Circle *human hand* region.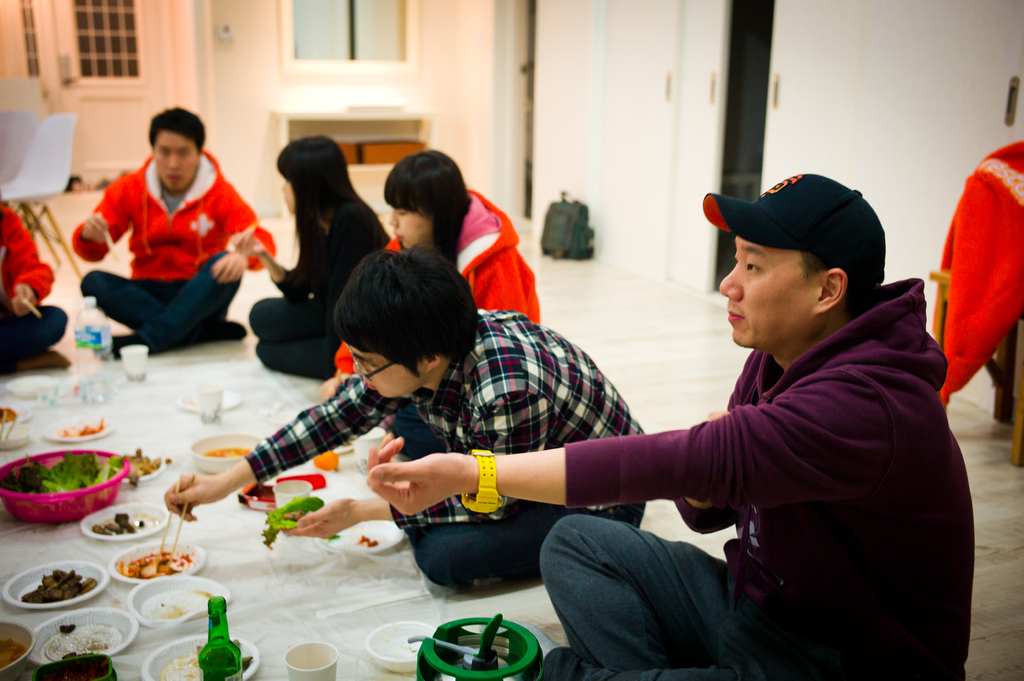
Region: bbox(8, 280, 36, 319).
